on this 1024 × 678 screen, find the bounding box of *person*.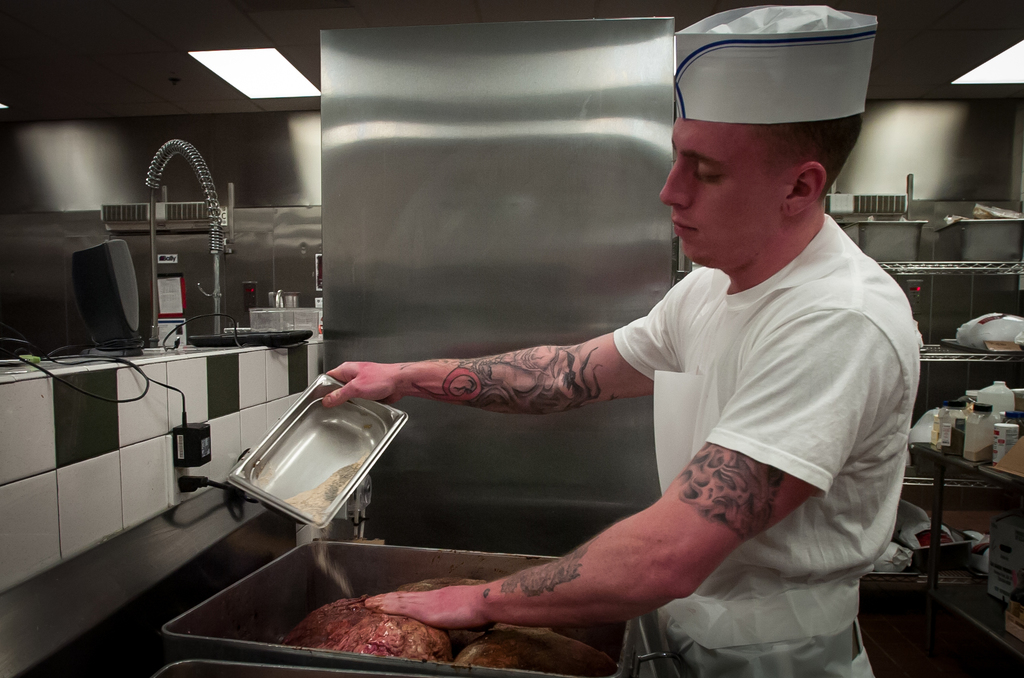
Bounding box: (x1=326, y1=7, x2=923, y2=677).
